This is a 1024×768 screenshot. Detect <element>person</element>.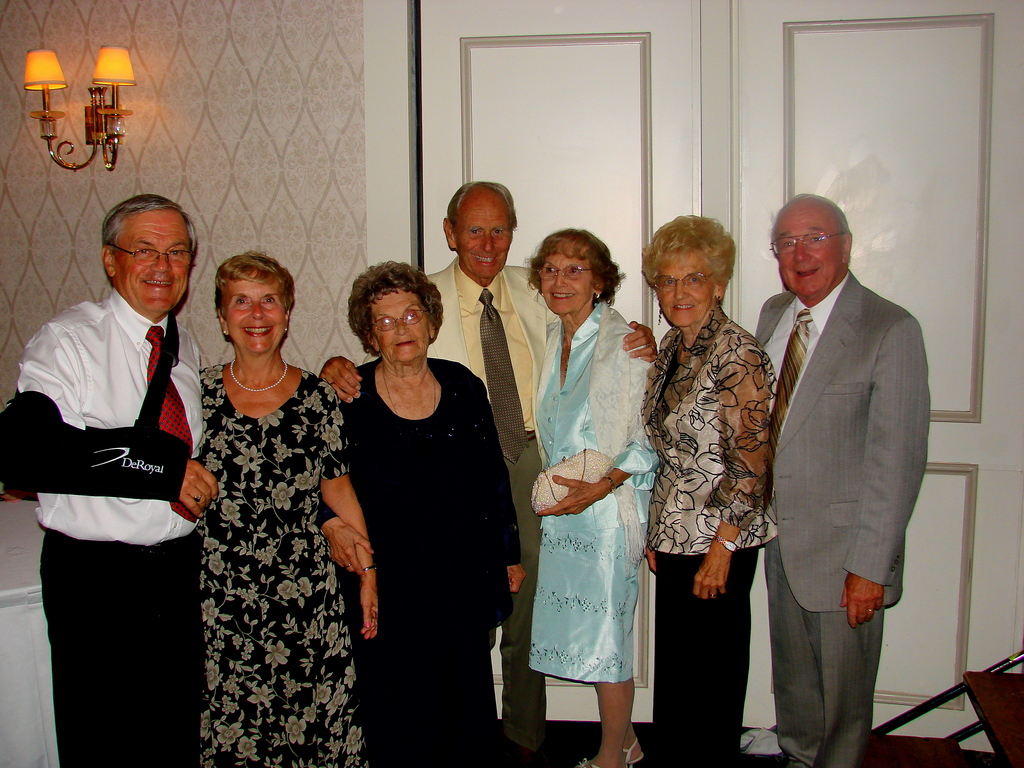
(left=318, top=179, right=662, bottom=767).
